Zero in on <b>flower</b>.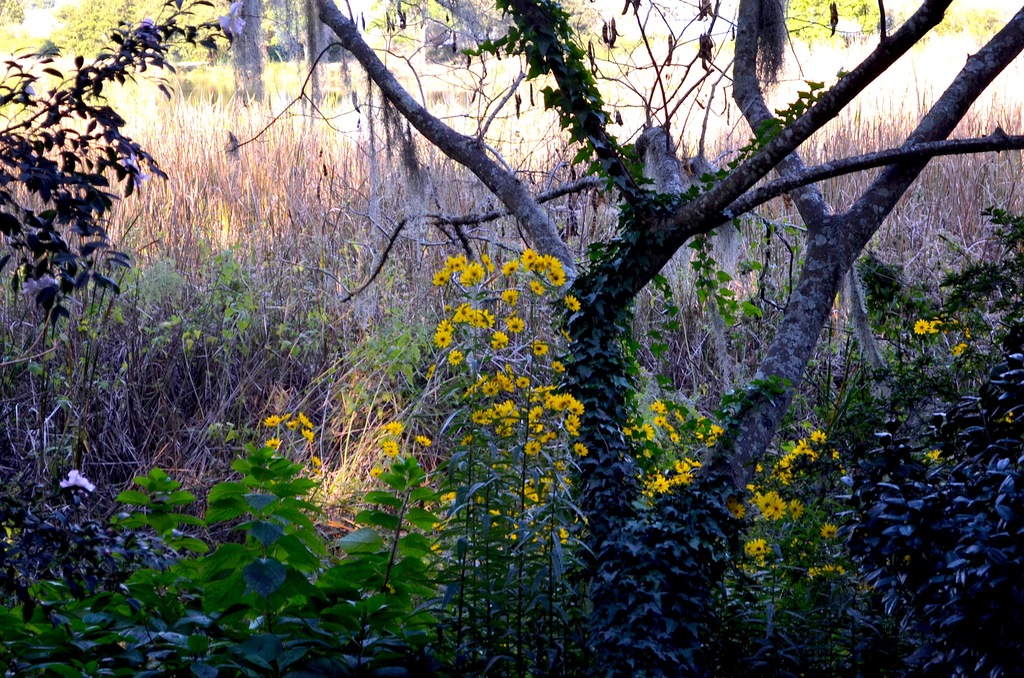
Zeroed in: <region>303, 426, 317, 446</region>.
